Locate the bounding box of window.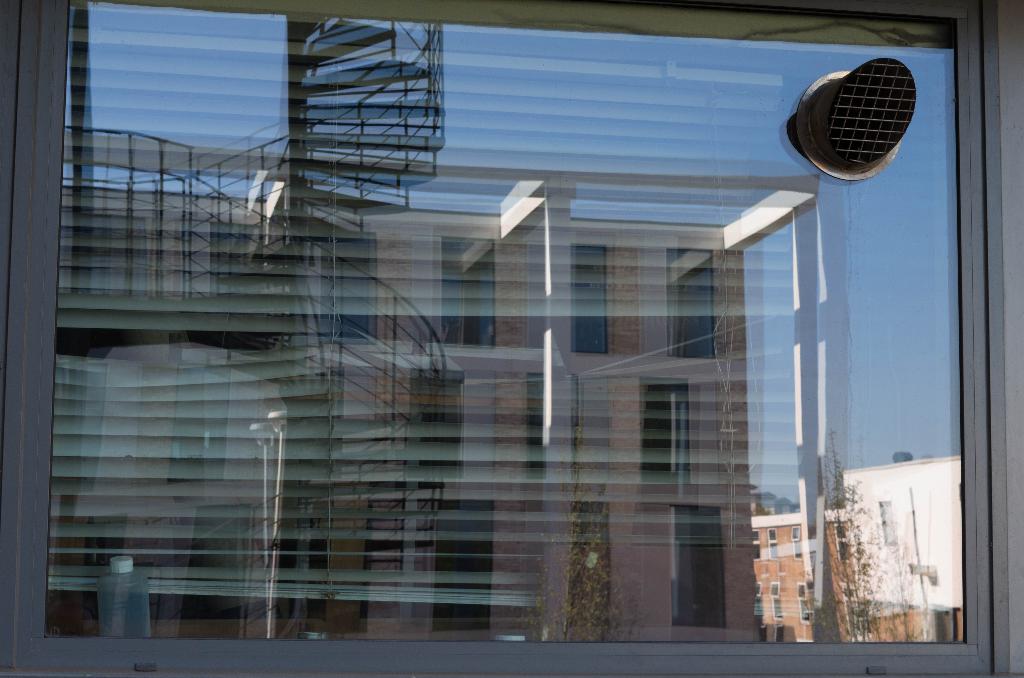
Bounding box: pyautogui.locateOnScreen(406, 375, 461, 478).
